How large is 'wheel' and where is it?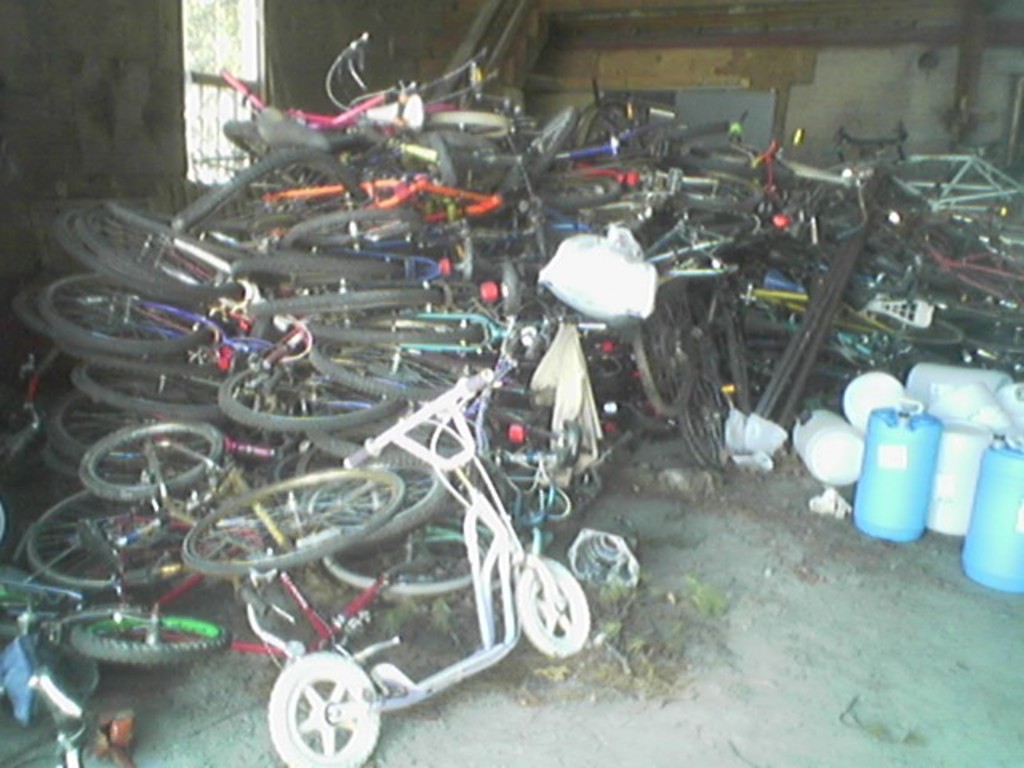
Bounding box: <box>61,195,141,266</box>.
